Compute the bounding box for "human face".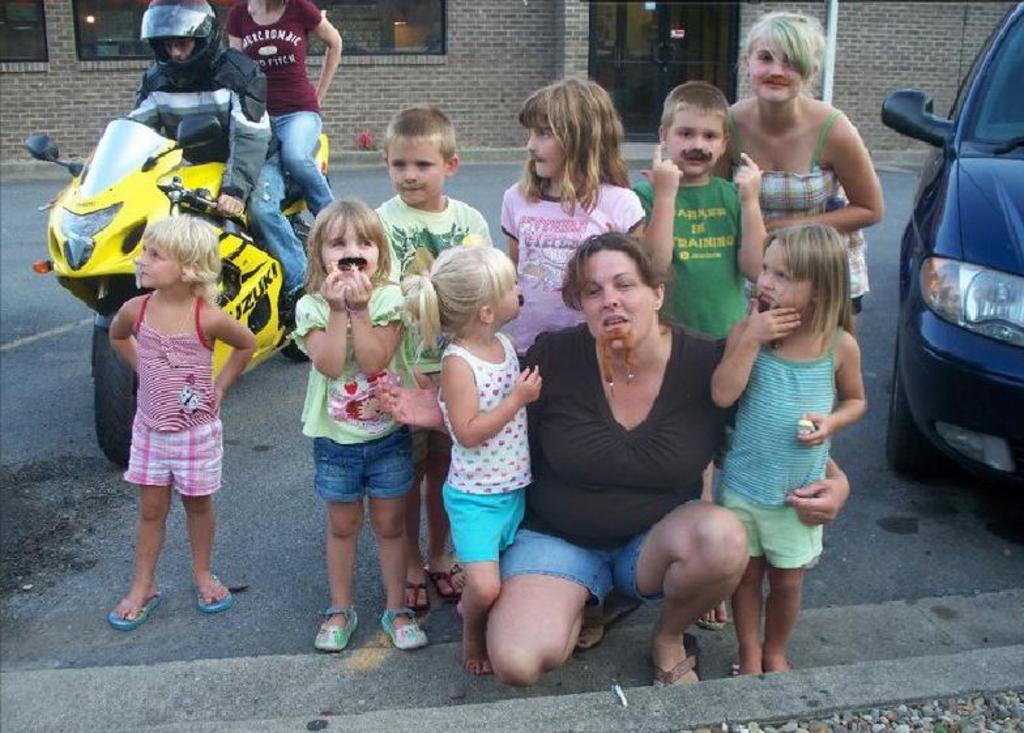
529, 114, 568, 180.
